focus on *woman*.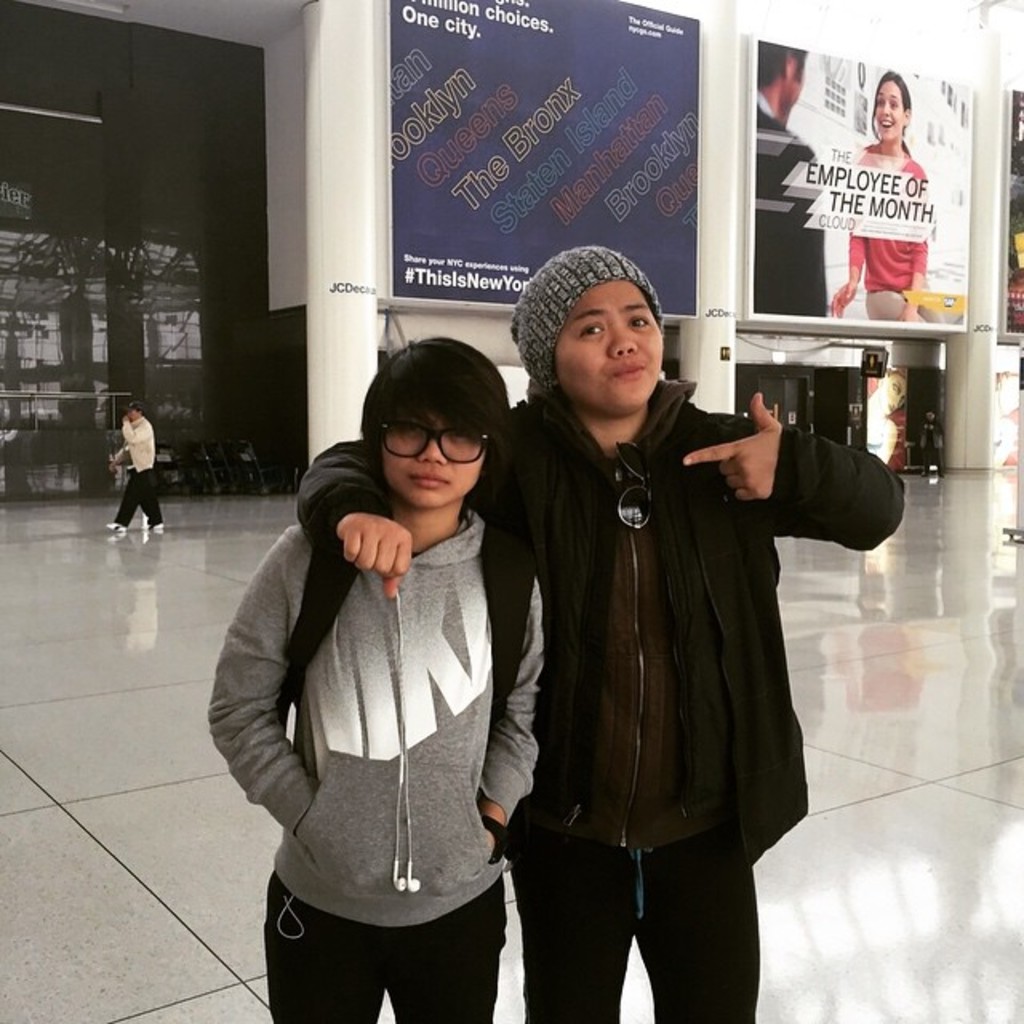
Focused at 830/64/947/333.
